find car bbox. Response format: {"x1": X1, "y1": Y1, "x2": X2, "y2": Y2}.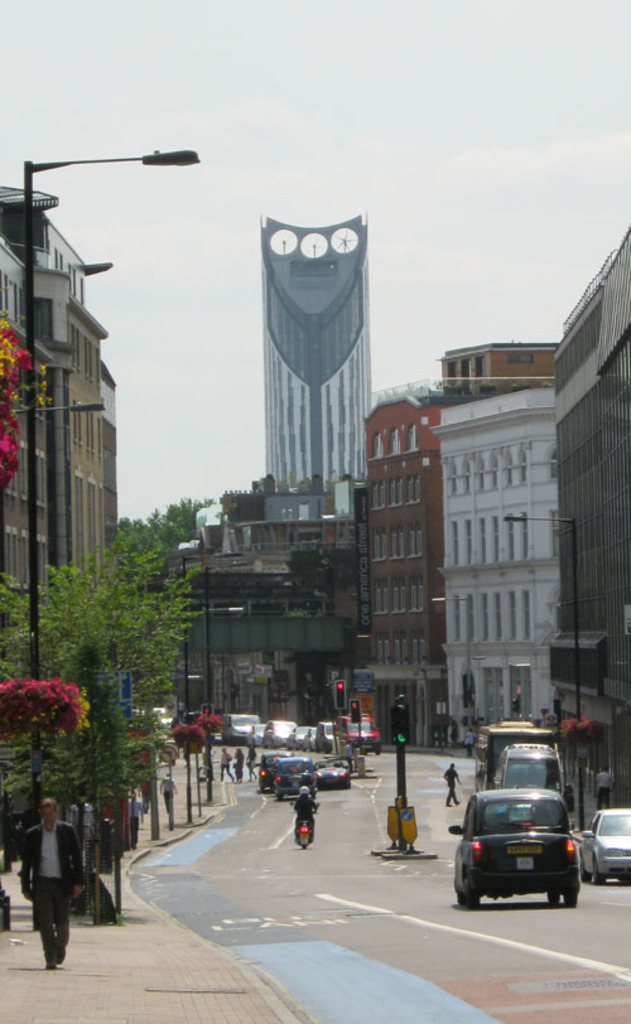
{"x1": 271, "y1": 755, "x2": 317, "y2": 798}.
